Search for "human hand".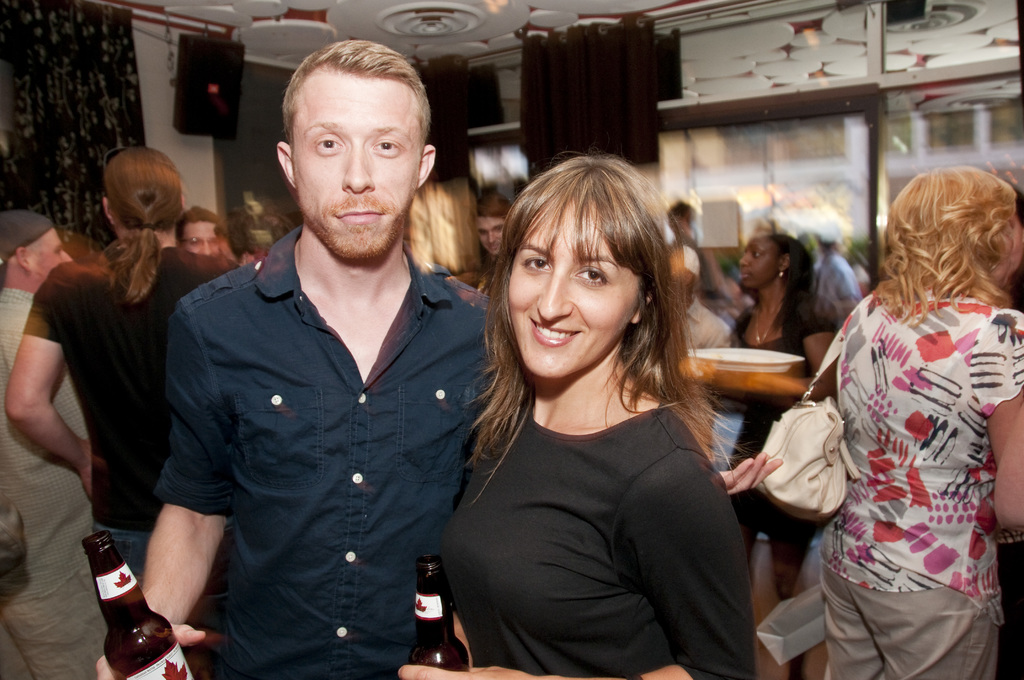
Found at locate(396, 663, 531, 679).
